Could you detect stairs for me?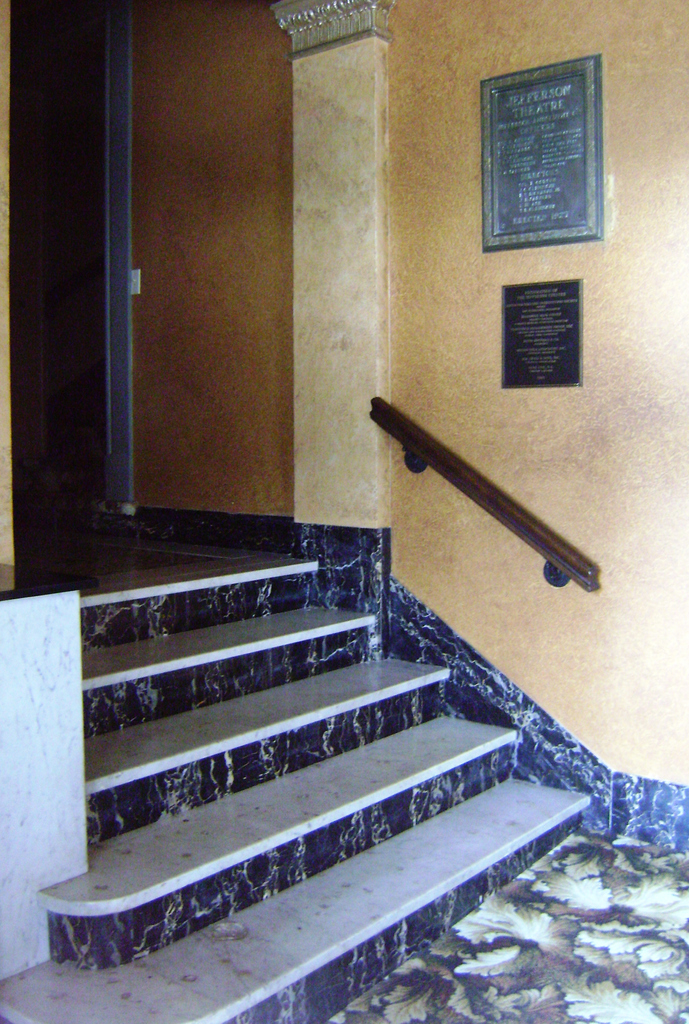
Detection result: bbox=[0, 561, 599, 1023].
